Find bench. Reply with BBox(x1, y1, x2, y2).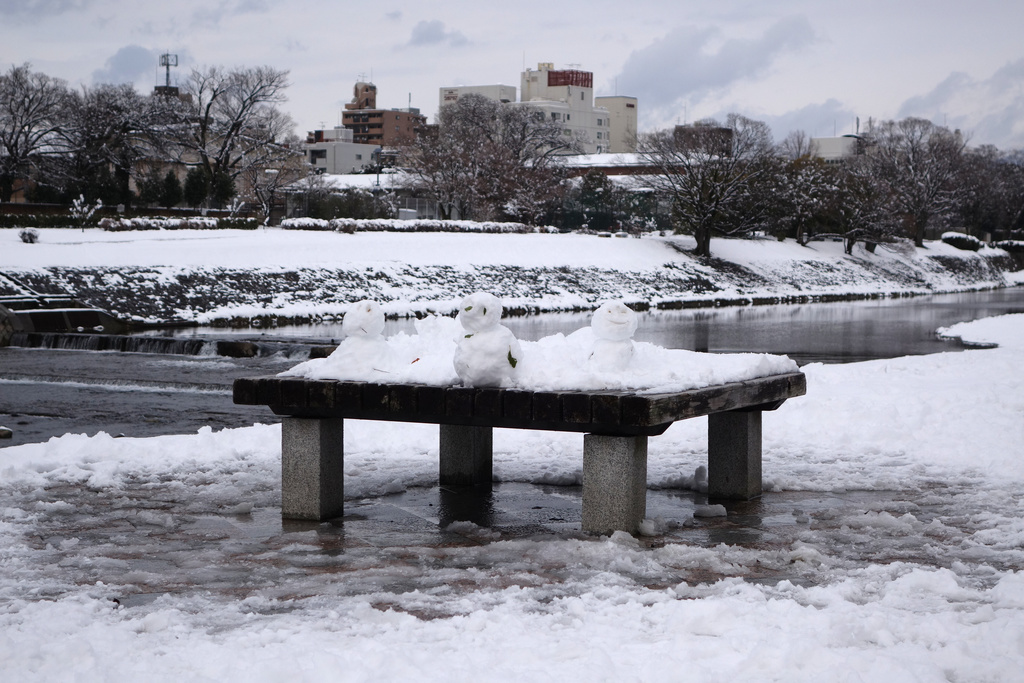
BBox(216, 293, 760, 509).
